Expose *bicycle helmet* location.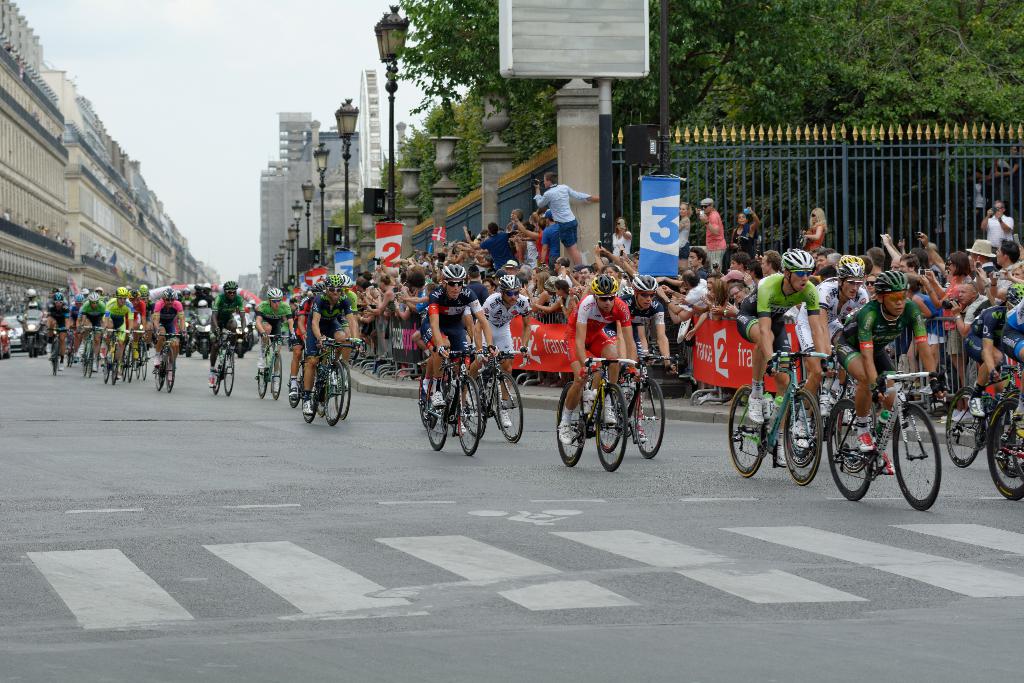
Exposed at l=780, t=247, r=817, b=271.
